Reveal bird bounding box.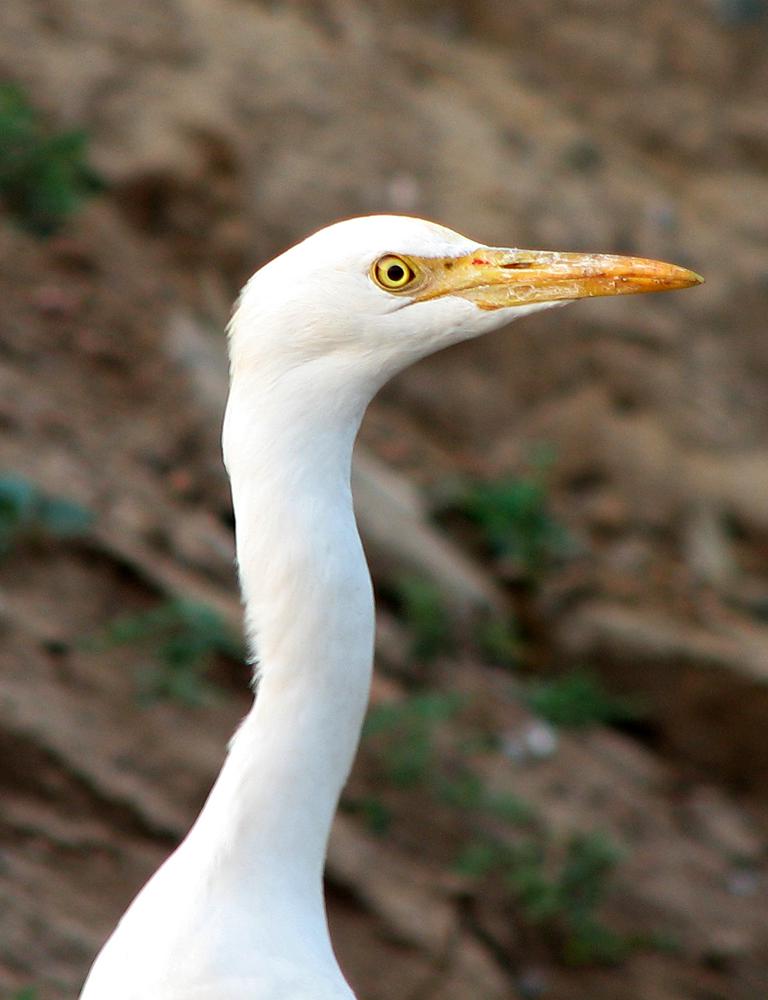
Revealed: x1=83 y1=222 x2=710 y2=972.
